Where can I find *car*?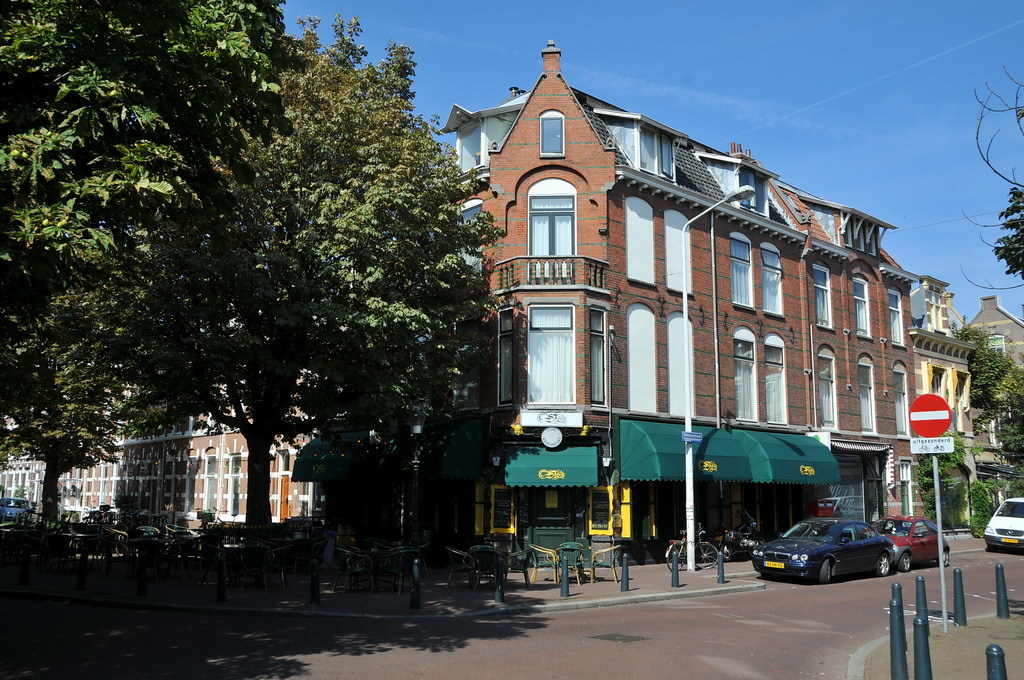
You can find it at (981,498,1023,551).
